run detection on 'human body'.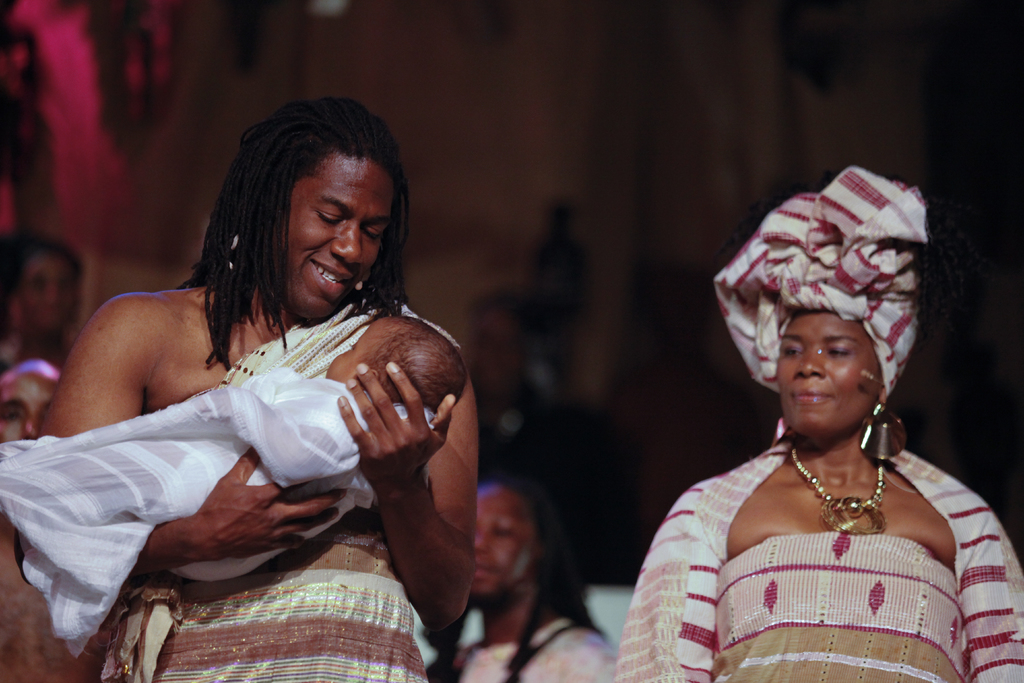
Result: left=0, top=358, right=435, bottom=532.
